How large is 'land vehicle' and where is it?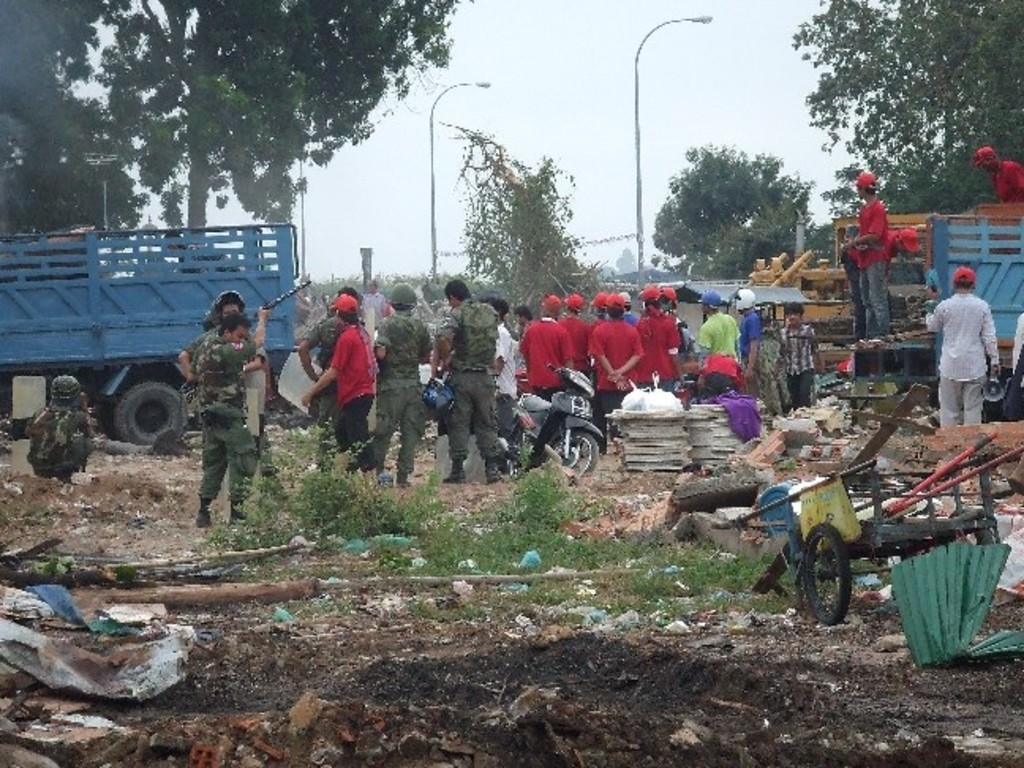
Bounding box: (x1=0, y1=220, x2=299, y2=444).
